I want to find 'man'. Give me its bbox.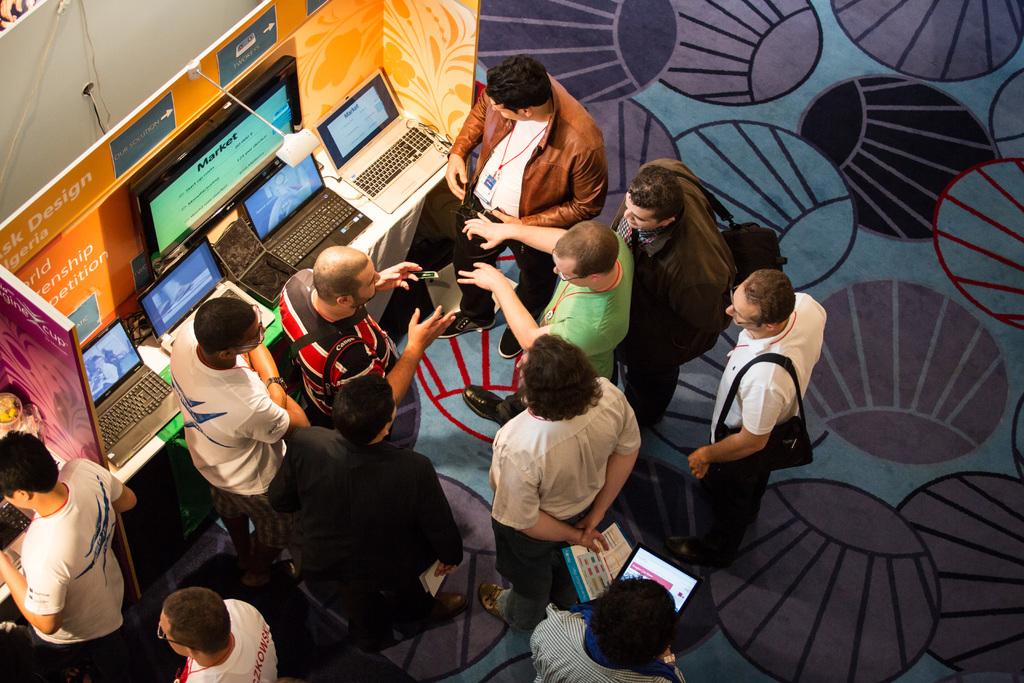
BBox(452, 210, 636, 429).
